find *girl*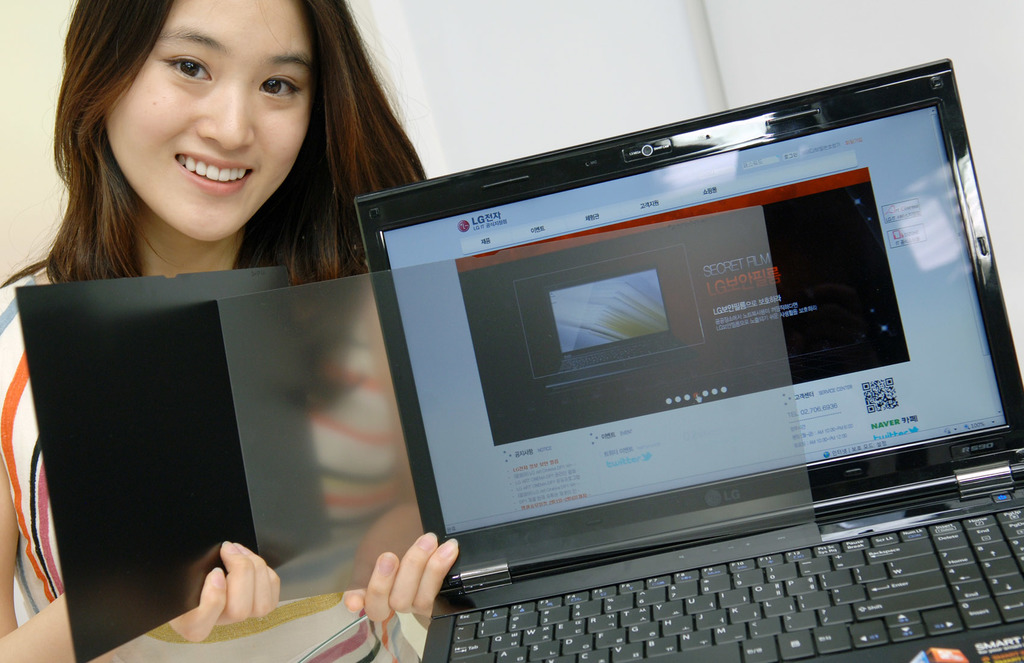
bbox=(0, 0, 462, 662)
